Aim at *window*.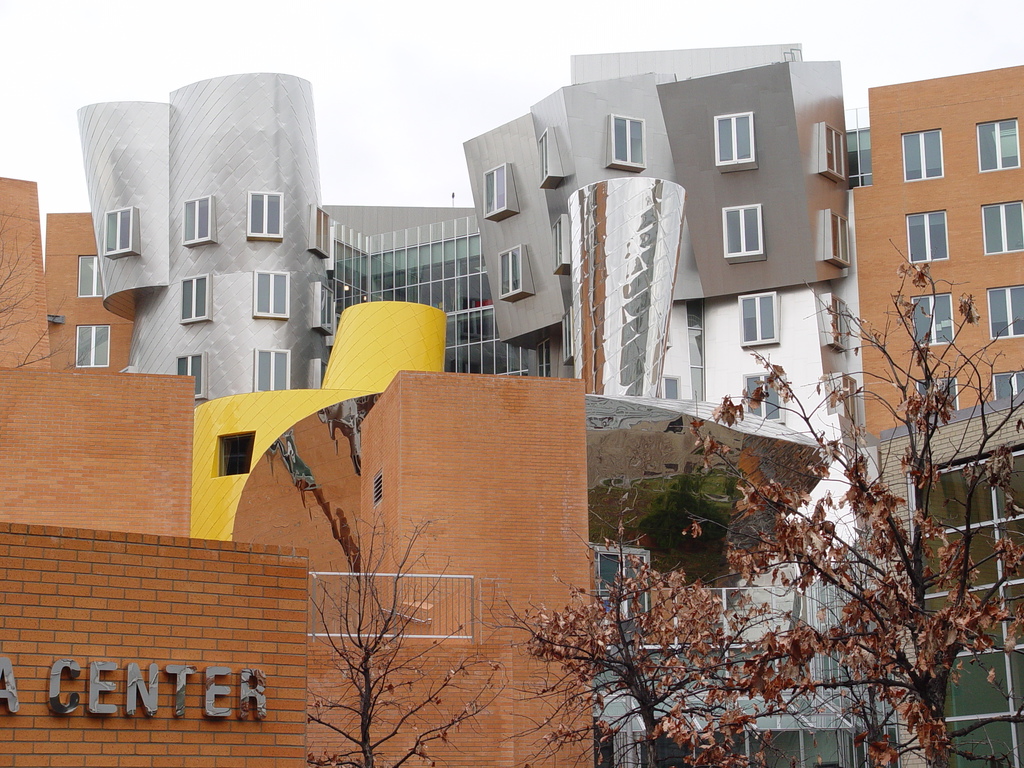
Aimed at Rect(482, 161, 509, 224).
